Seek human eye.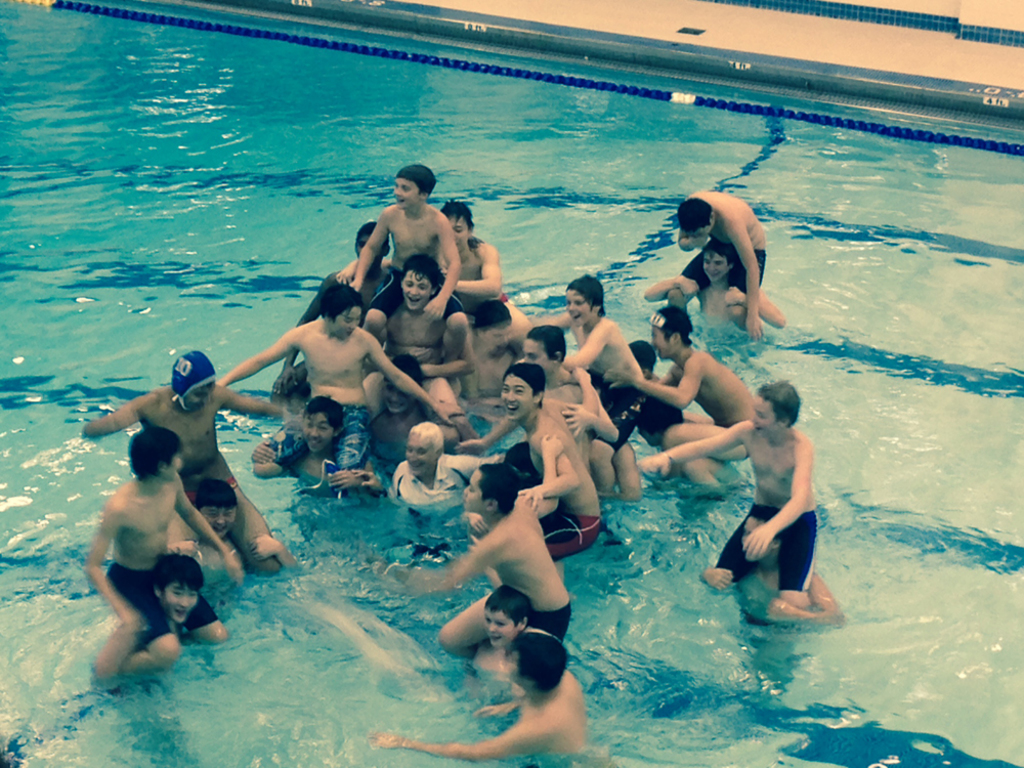
select_region(513, 389, 525, 396).
